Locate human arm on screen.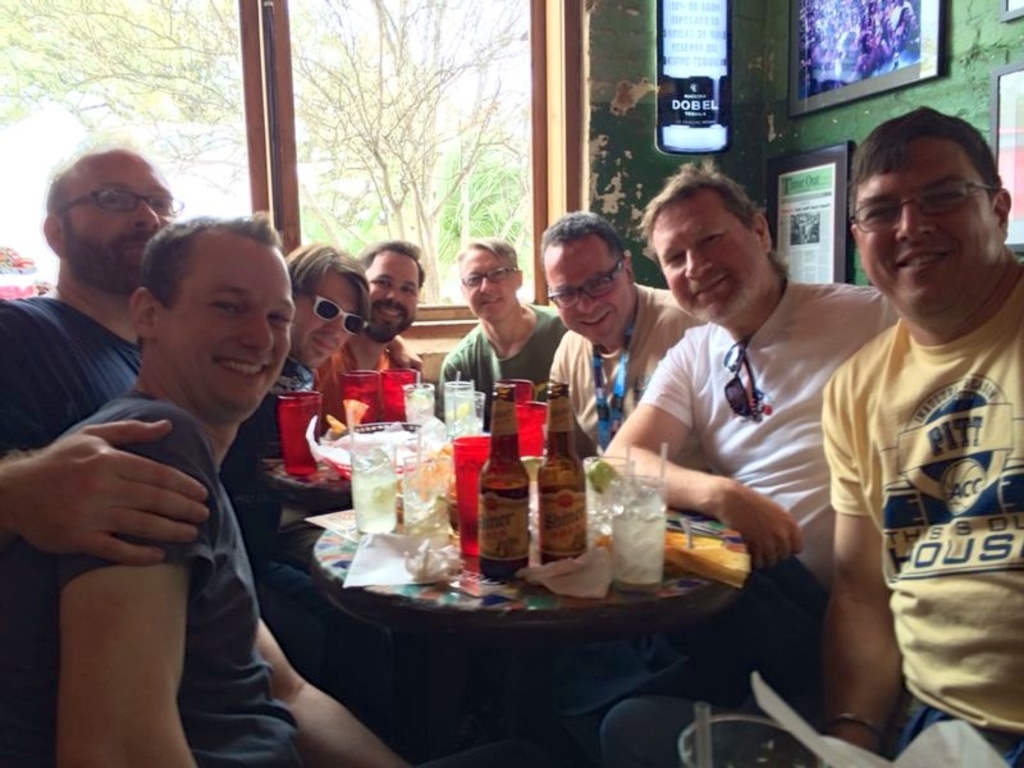
On screen at box(255, 616, 413, 767).
